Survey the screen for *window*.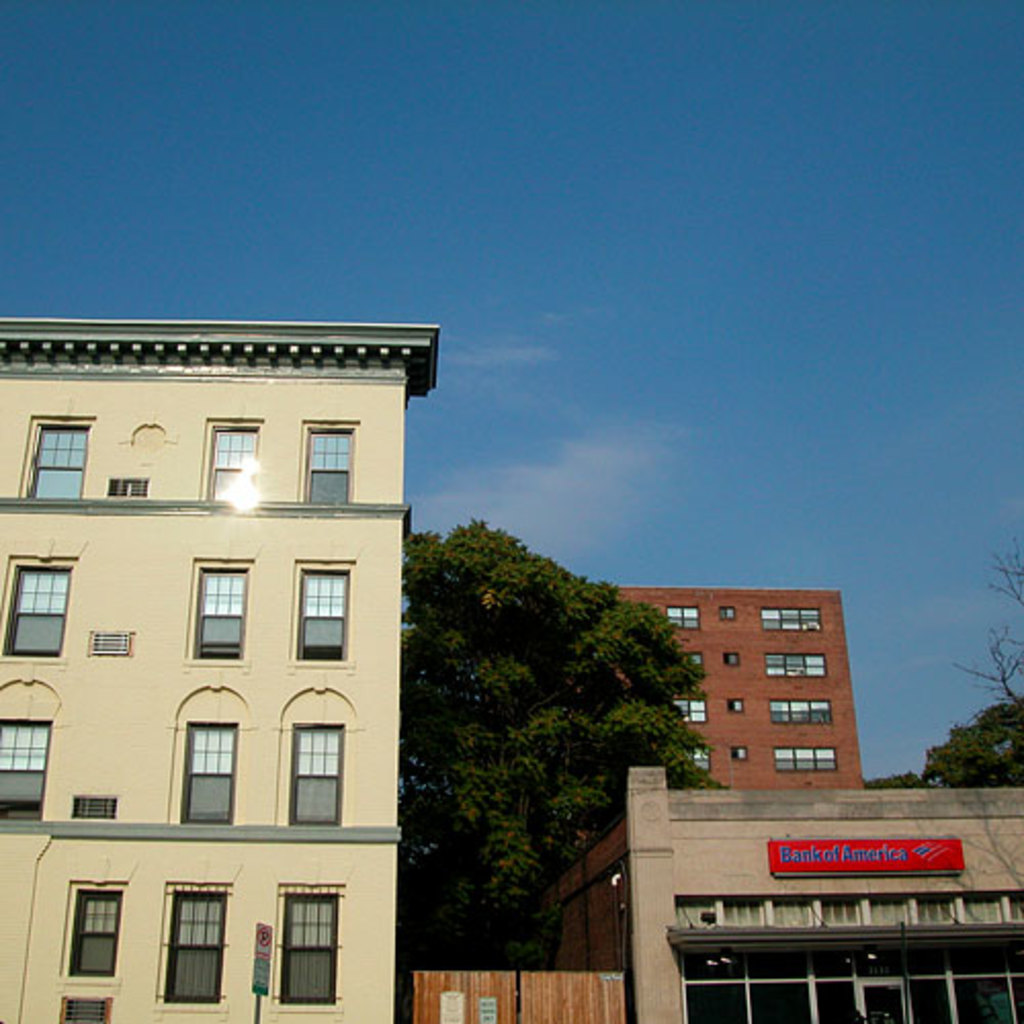
Survey found: box=[35, 860, 121, 993].
